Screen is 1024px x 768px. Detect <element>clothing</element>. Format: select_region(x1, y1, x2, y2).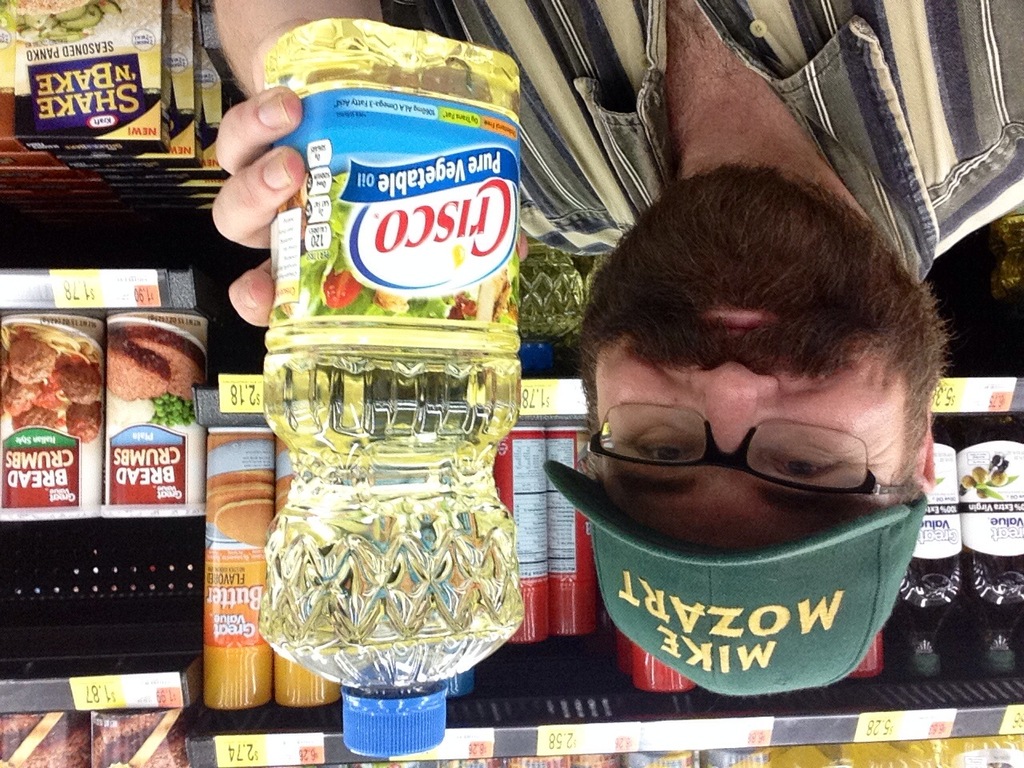
select_region(381, 0, 1023, 290).
